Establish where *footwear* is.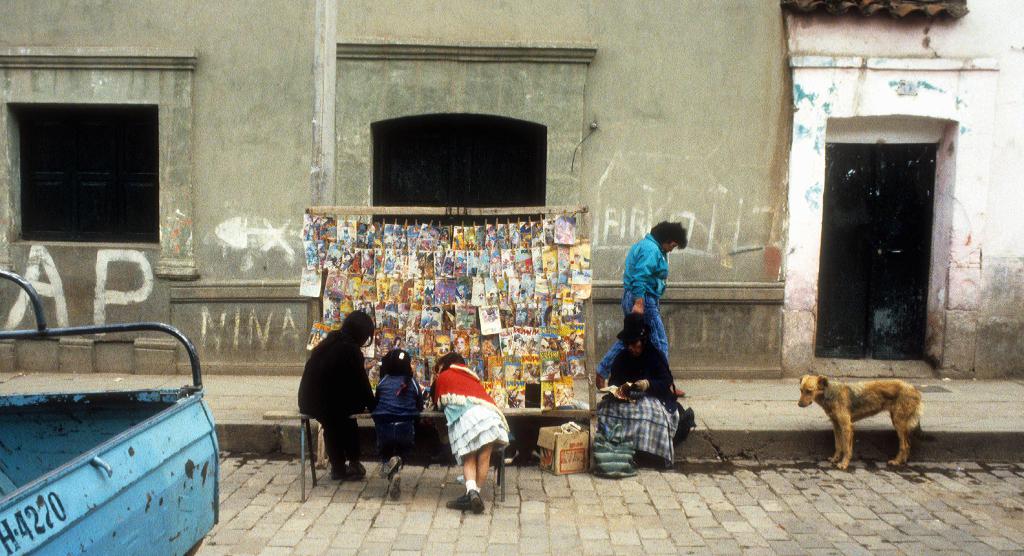
Established at [x1=668, y1=387, x2=685, y2=399].
